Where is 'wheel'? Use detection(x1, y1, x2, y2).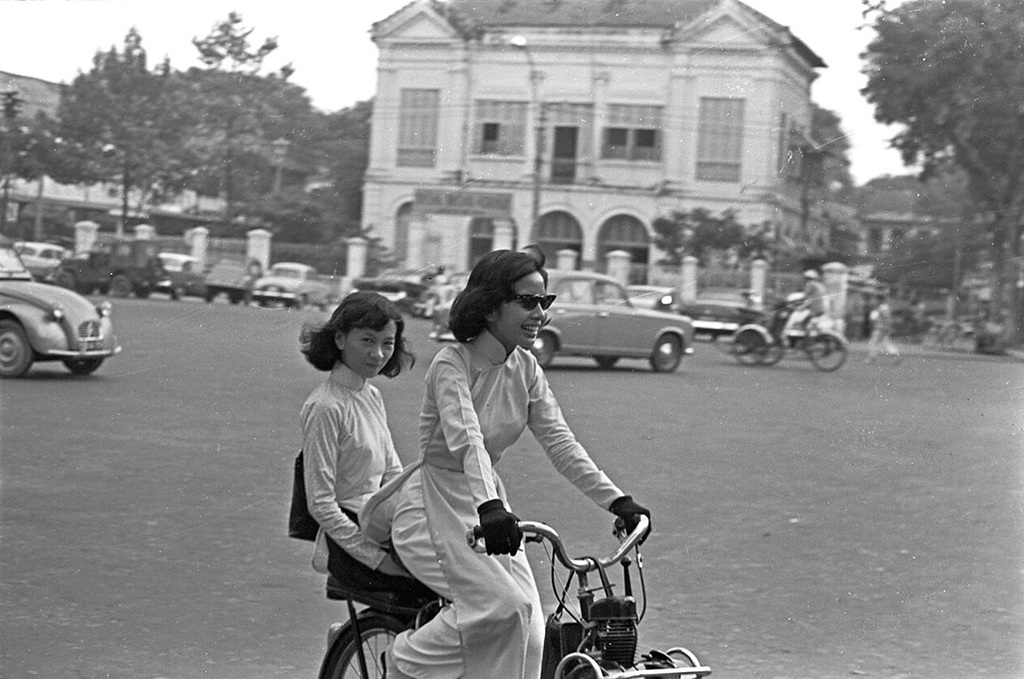
detection(136, 284, 150, 300).
